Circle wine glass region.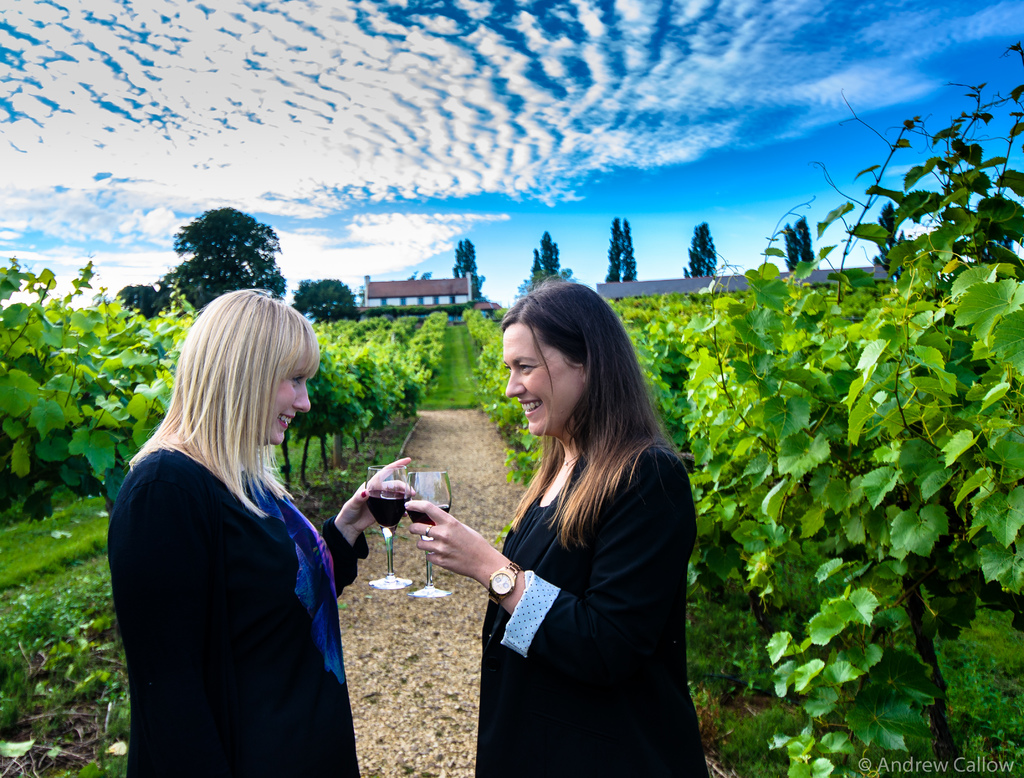
Region: box(405, 469, 449, 597).
